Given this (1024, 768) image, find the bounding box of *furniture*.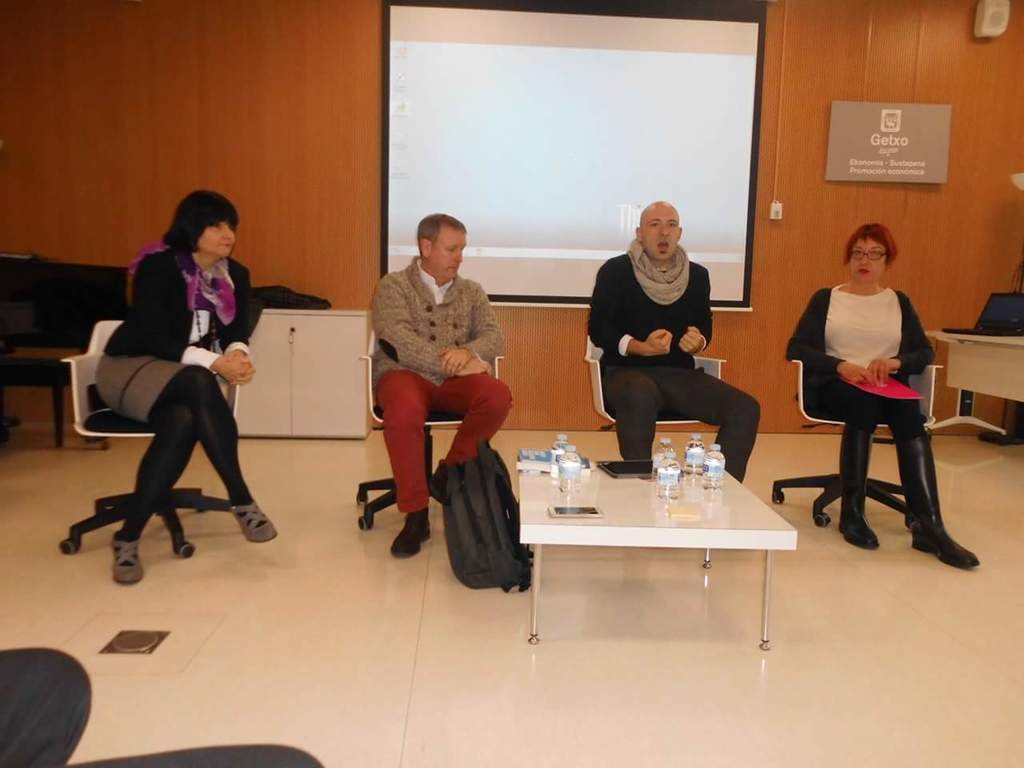
354/330/502/529.
